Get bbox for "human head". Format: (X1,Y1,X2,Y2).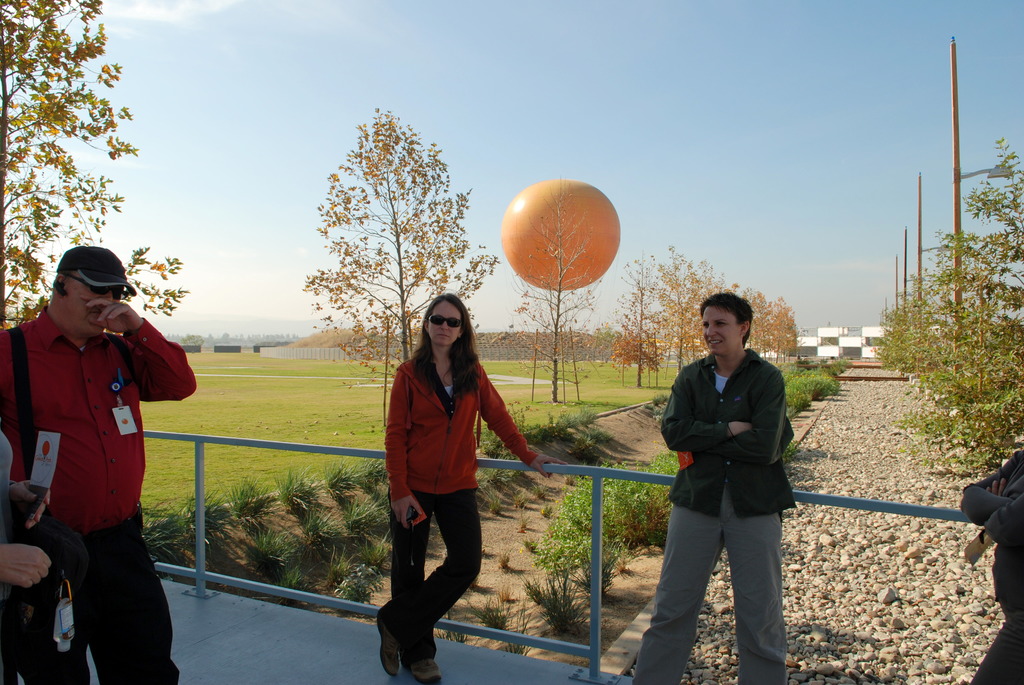
(700,294,771,368).
